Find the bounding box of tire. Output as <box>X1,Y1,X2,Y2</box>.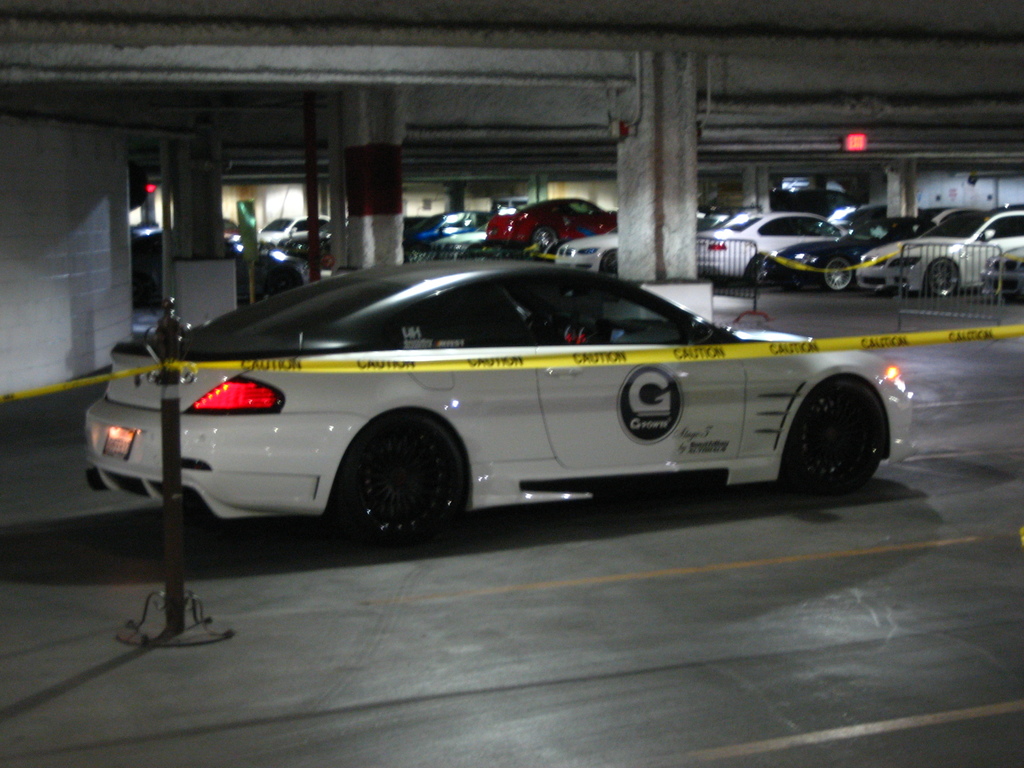
<box>819,257,854,291</box>.
